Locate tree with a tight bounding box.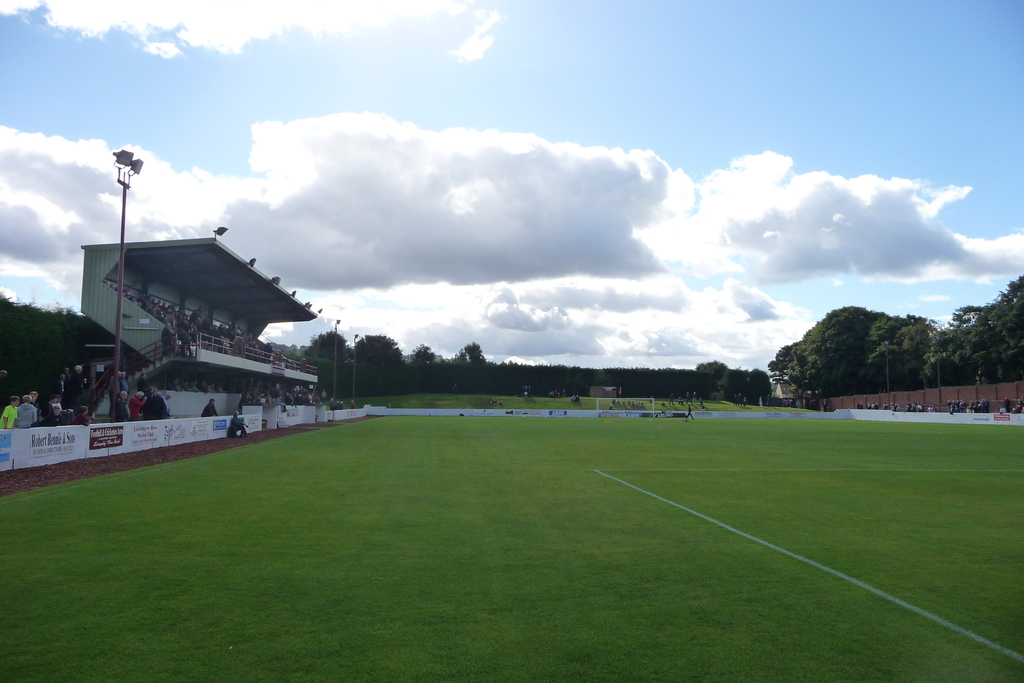
bbox(347, 330, 411, 389).
